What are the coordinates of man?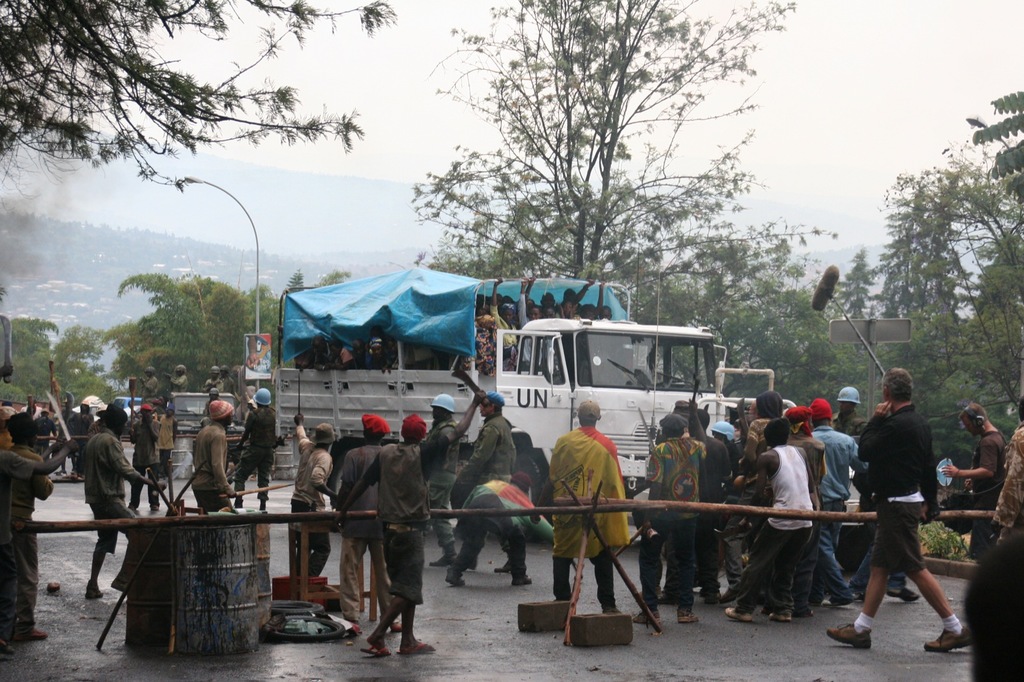
pyautogui.locateOnScreen(129, 402, 164, 511).
